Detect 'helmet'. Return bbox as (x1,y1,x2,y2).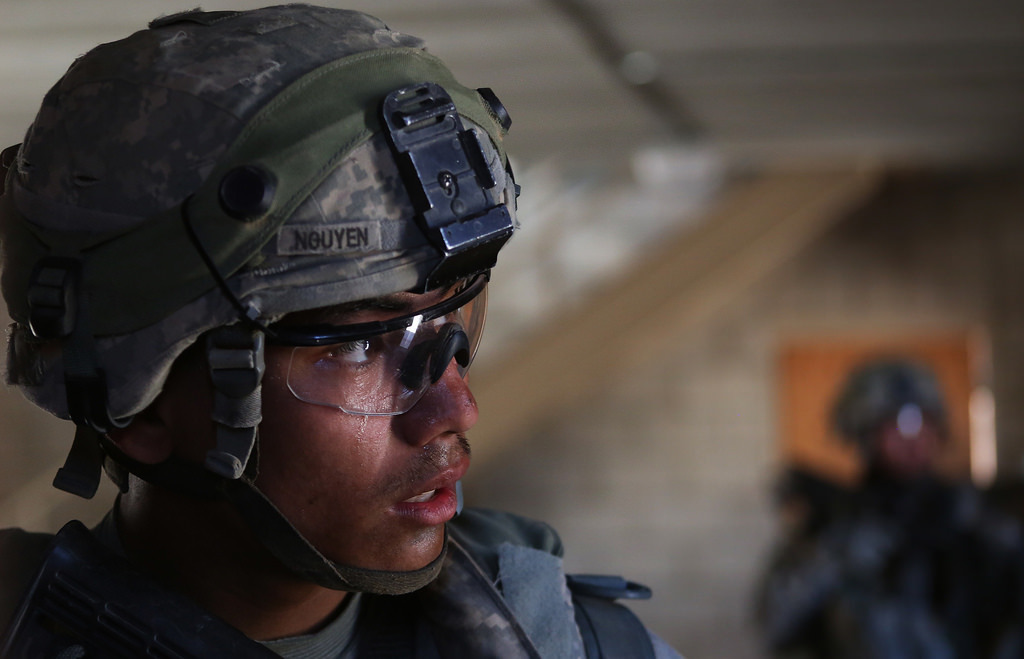
(827,355,951,467).
